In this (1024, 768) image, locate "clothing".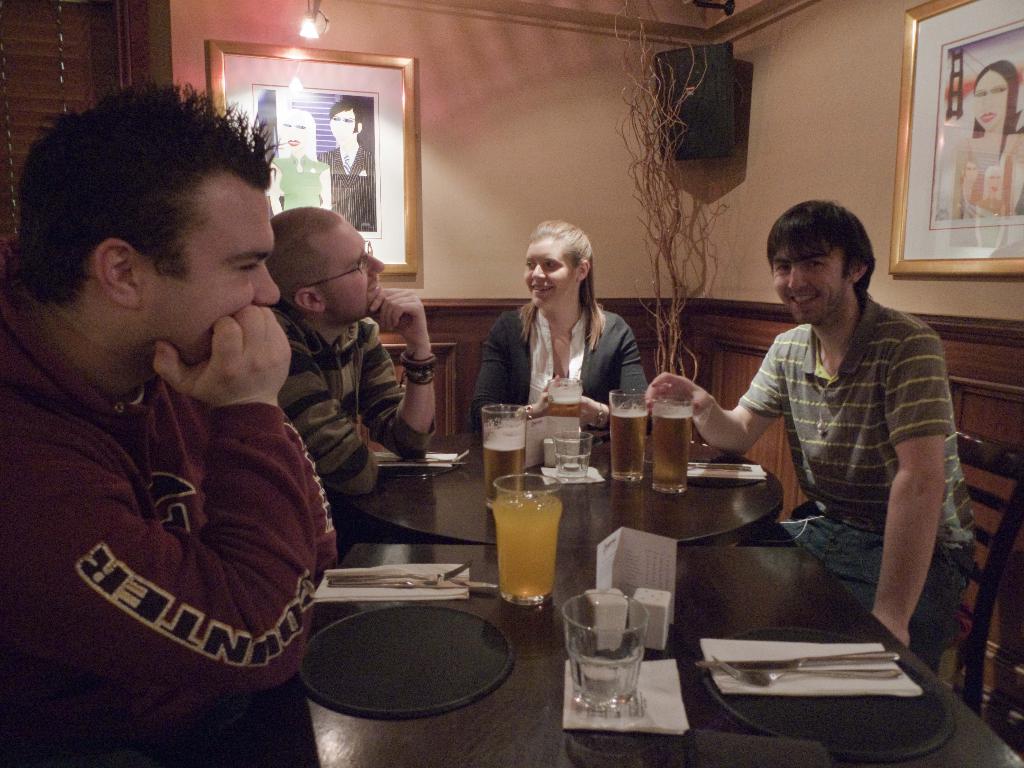
Bounding box: 470, 303, 657, 431.
